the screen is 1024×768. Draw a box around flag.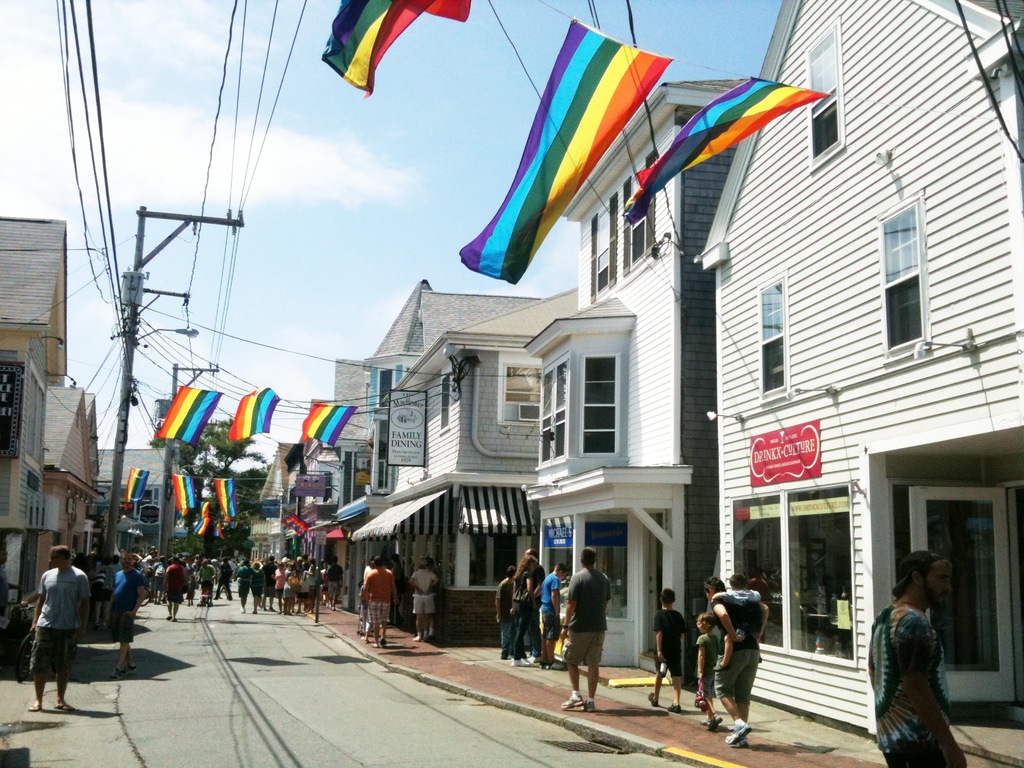
[left=626, top=69, right=835, bottom=225].
